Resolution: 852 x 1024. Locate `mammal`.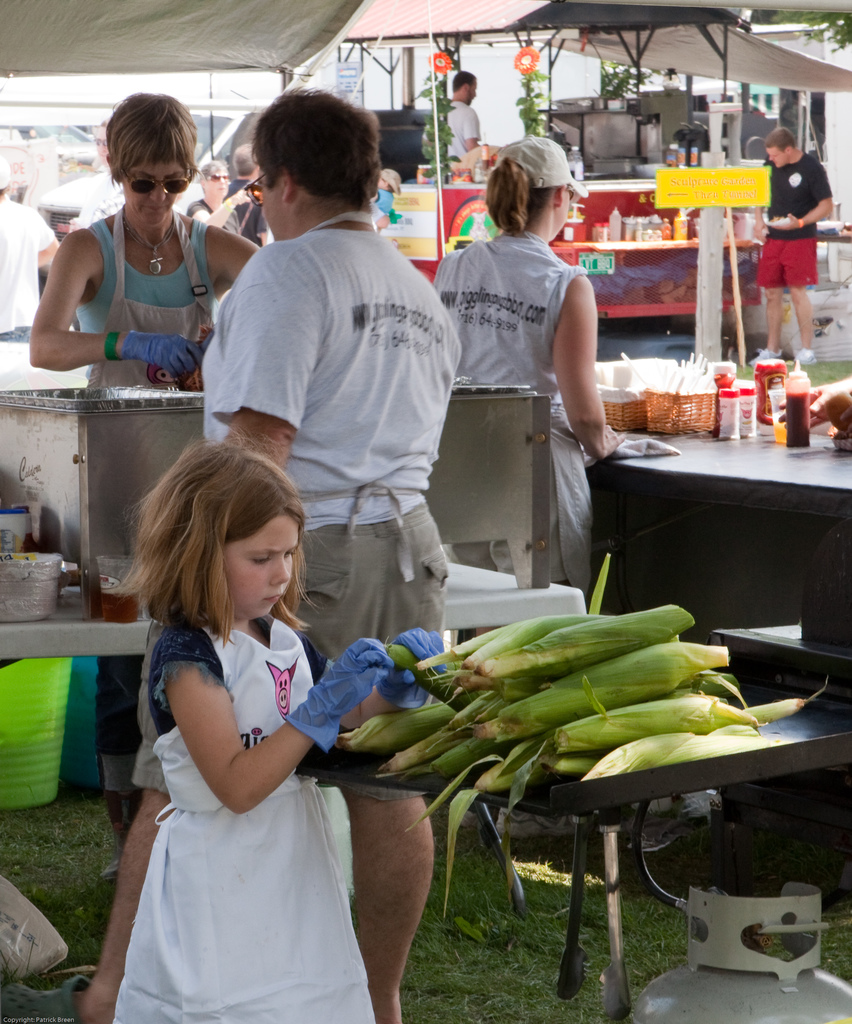
{"left": 372, "top": 166, "right": 405, "bottom": 216}.
